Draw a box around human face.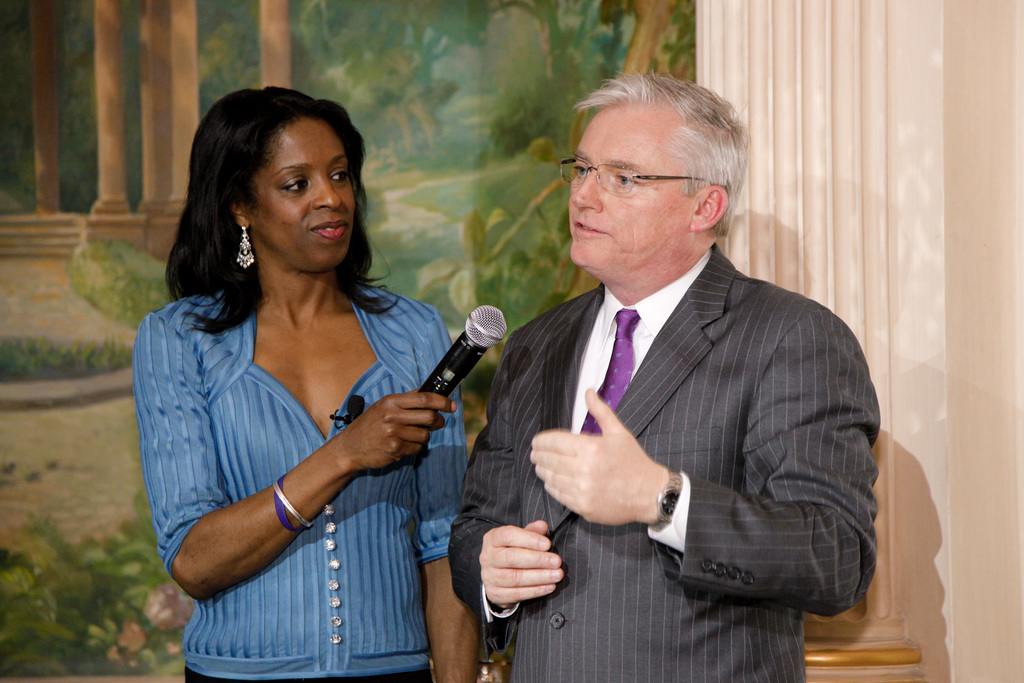
{"left": 566, "top": 106, "right": 690, "bottom": 282}.
